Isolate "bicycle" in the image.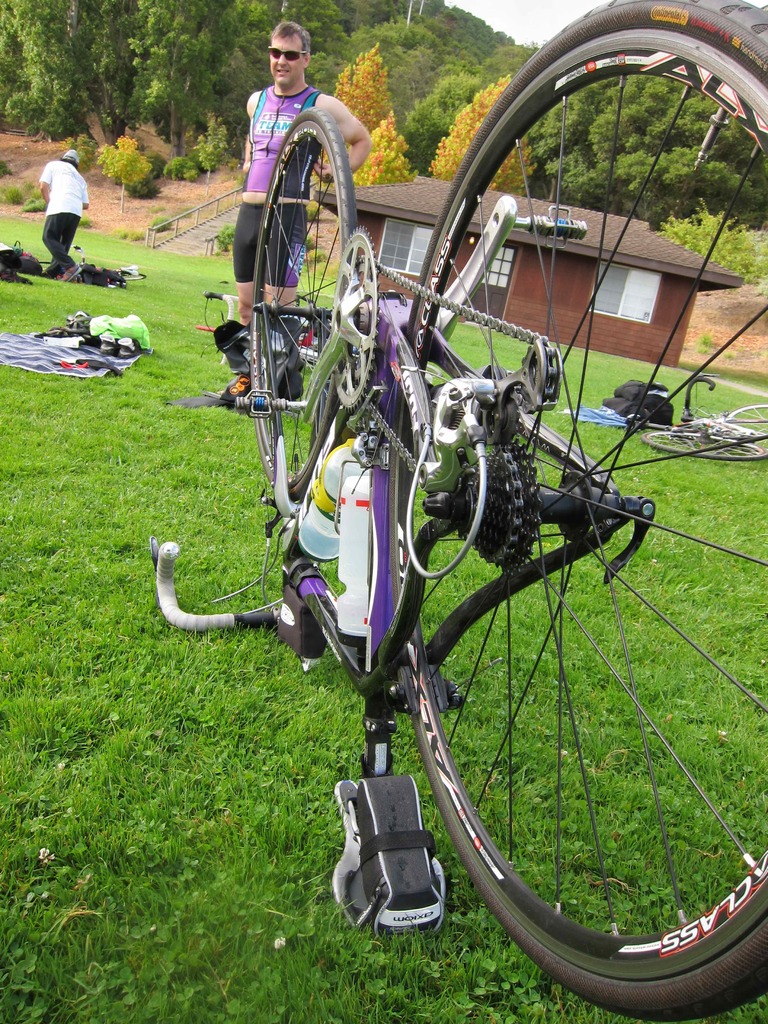
Isolated region: pyautogui.locateOnScreen(183, 191, 717, 984).
